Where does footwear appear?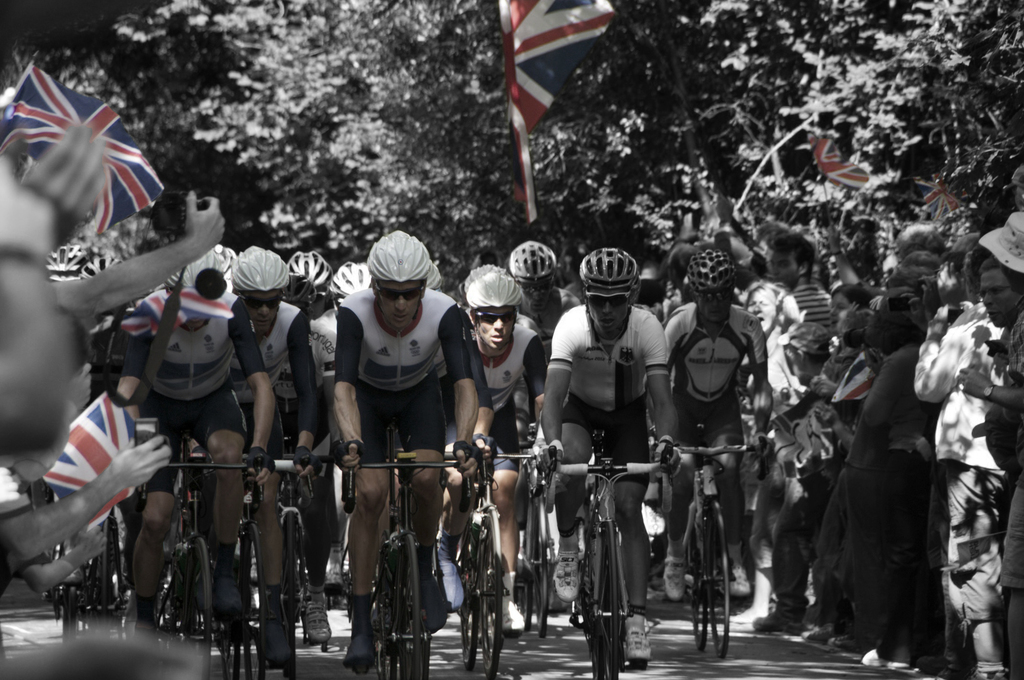
Appears at [left=725, top=555, right=762, bottom=597].
